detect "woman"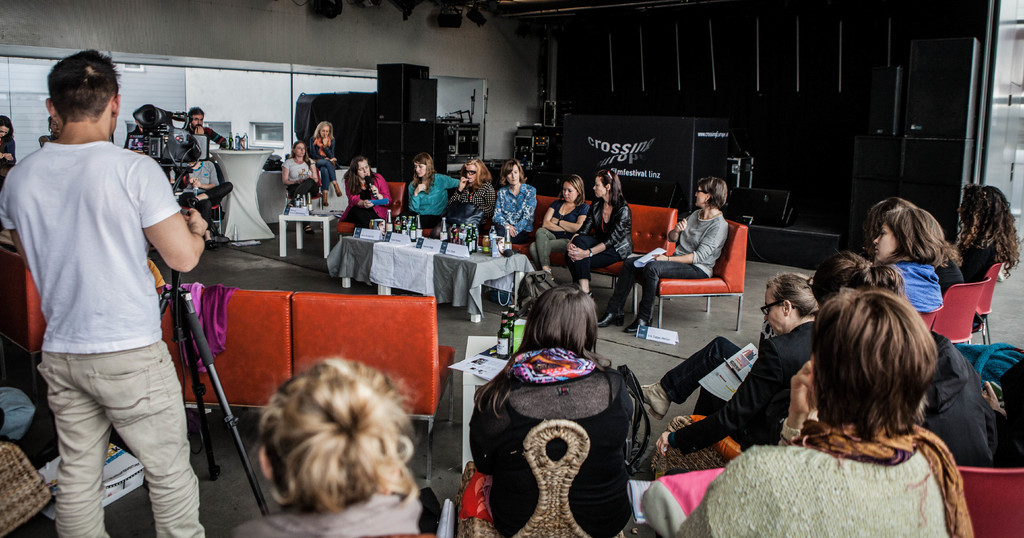
BBox(400, 152, 461, 229)
